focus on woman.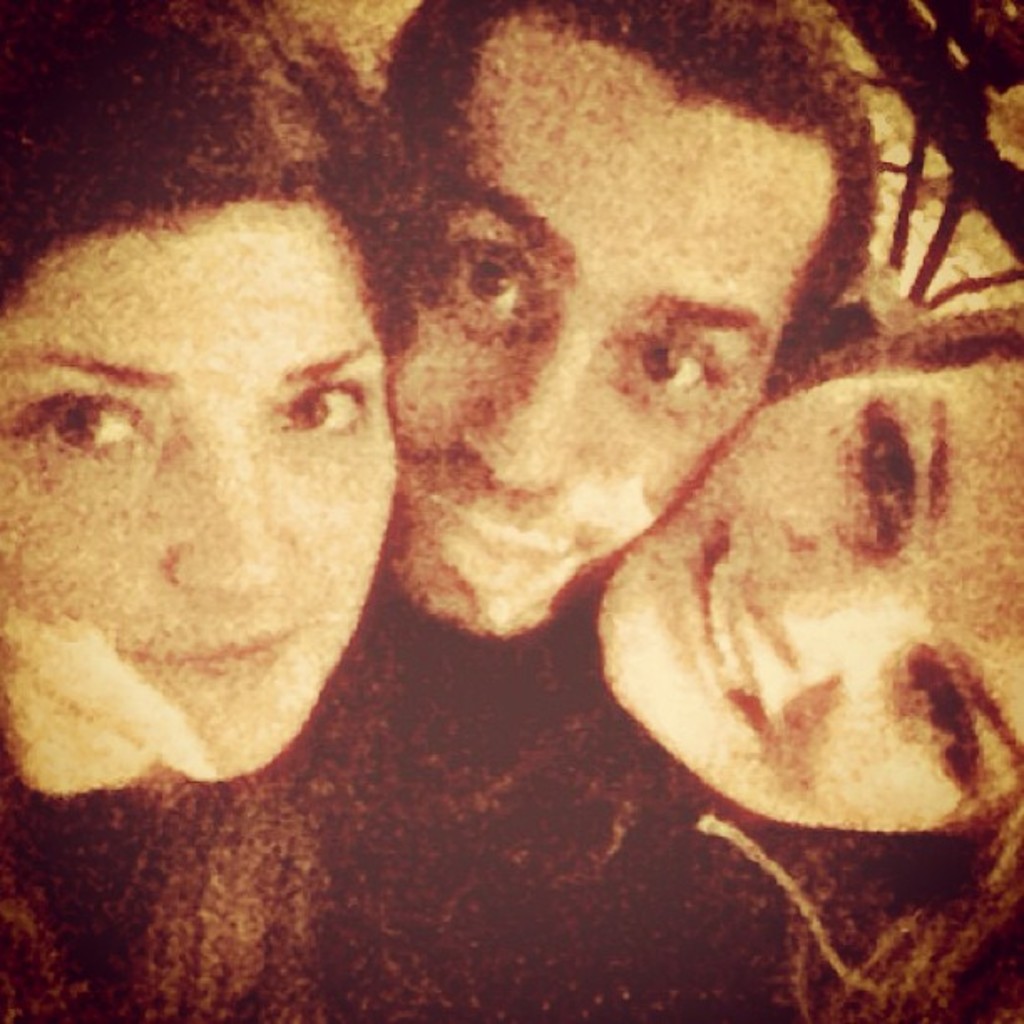
Focused at box=[587, 286, 1022, 1022].
